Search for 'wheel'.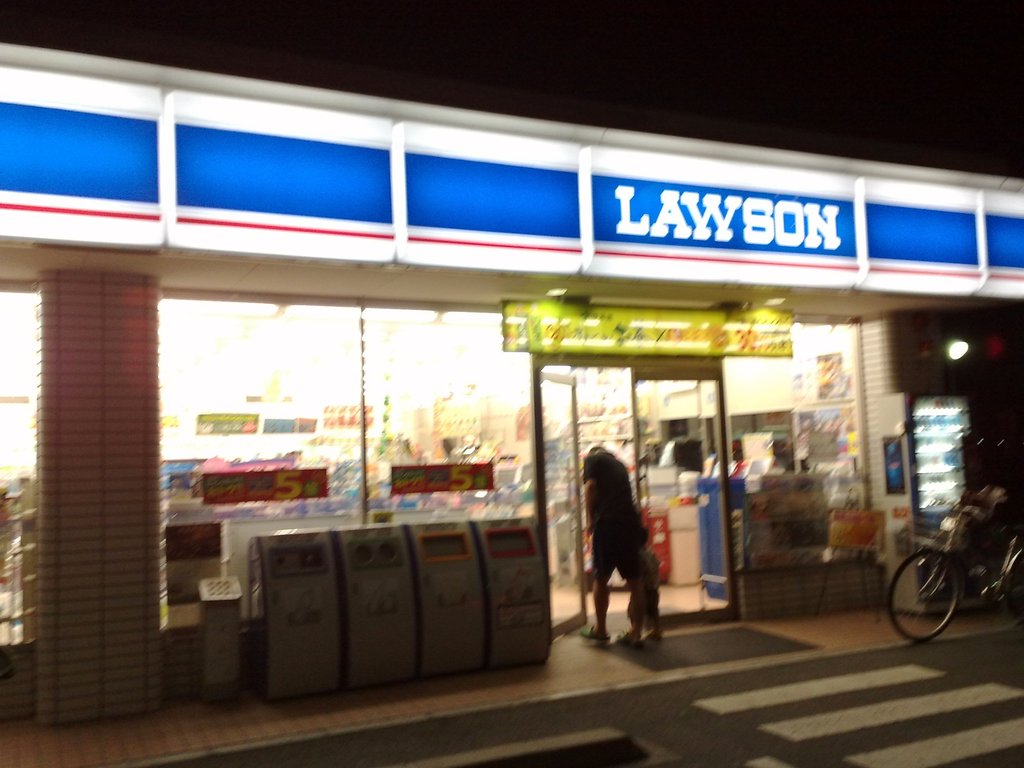
Found at bbox(897, 552, 980, 641).
